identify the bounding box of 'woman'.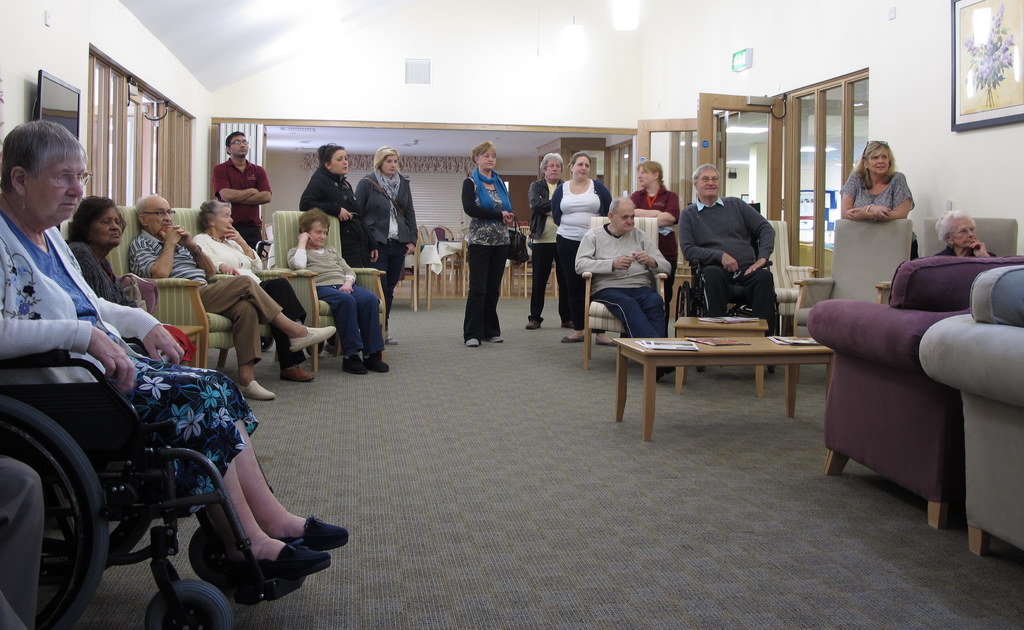
[0, 117, 349, 574].
